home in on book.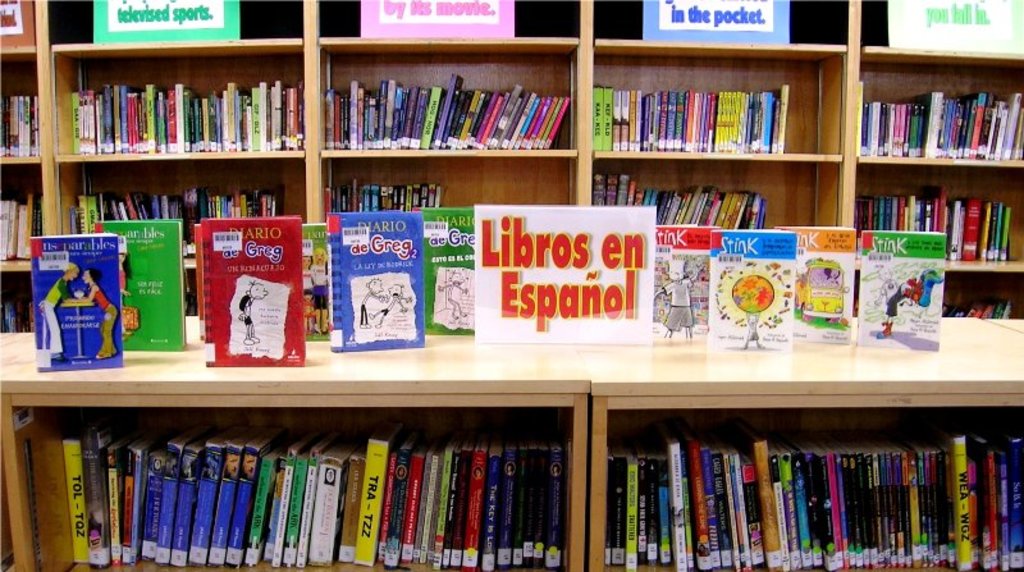
Homed in at BBox(303, 221, 338, 340).
